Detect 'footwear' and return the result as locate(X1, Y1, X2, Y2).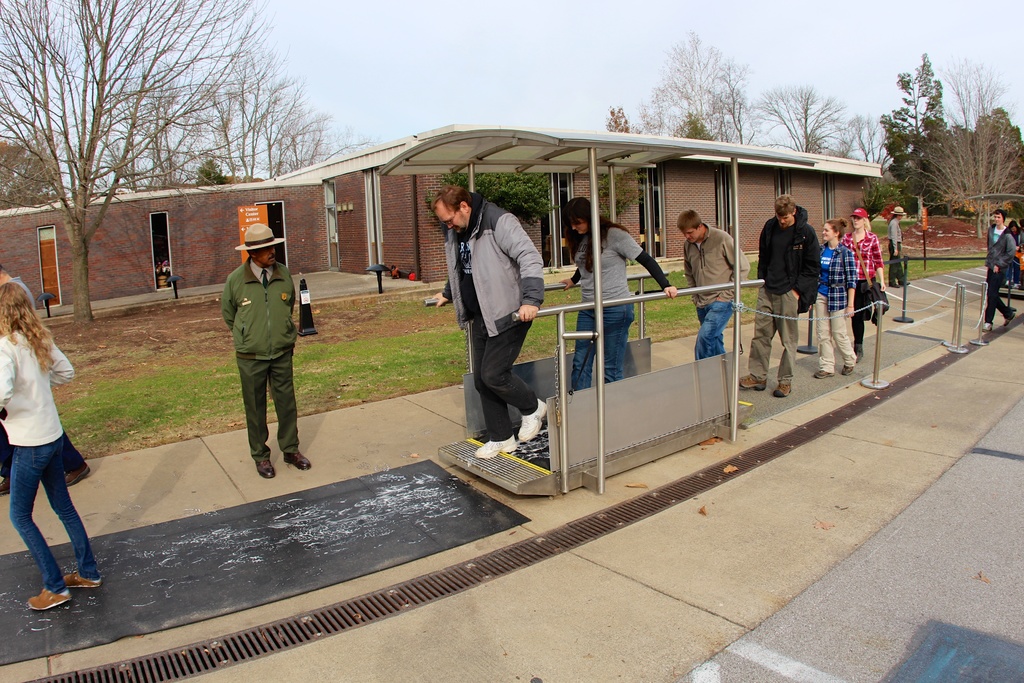
locate(740, 370, 769, 390).
